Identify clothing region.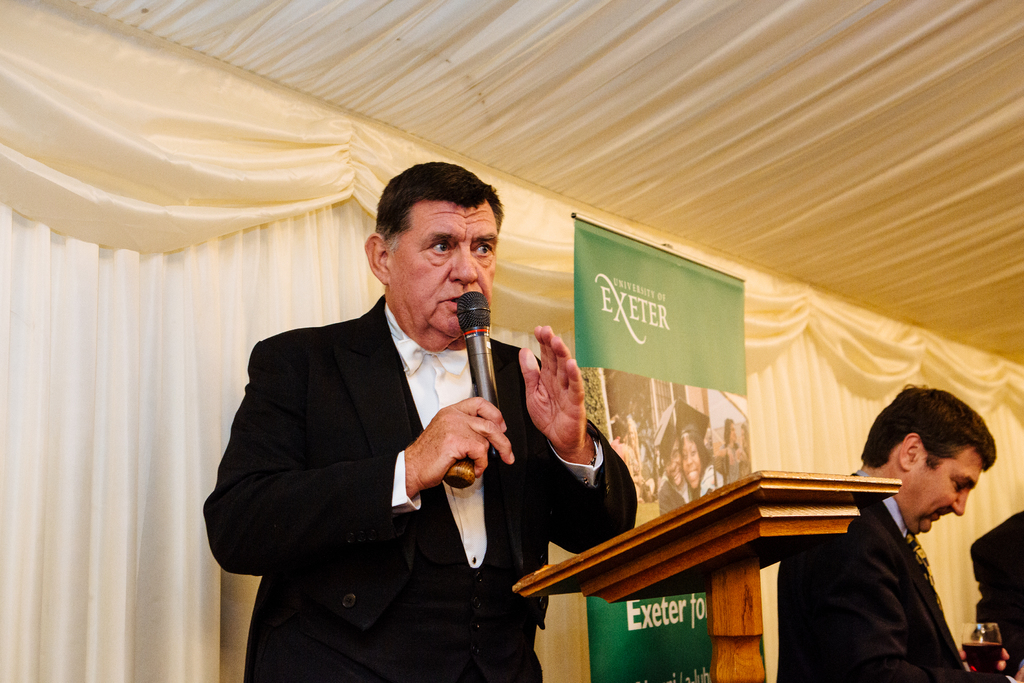
Region: BBox(659, 474, 688, 518).
